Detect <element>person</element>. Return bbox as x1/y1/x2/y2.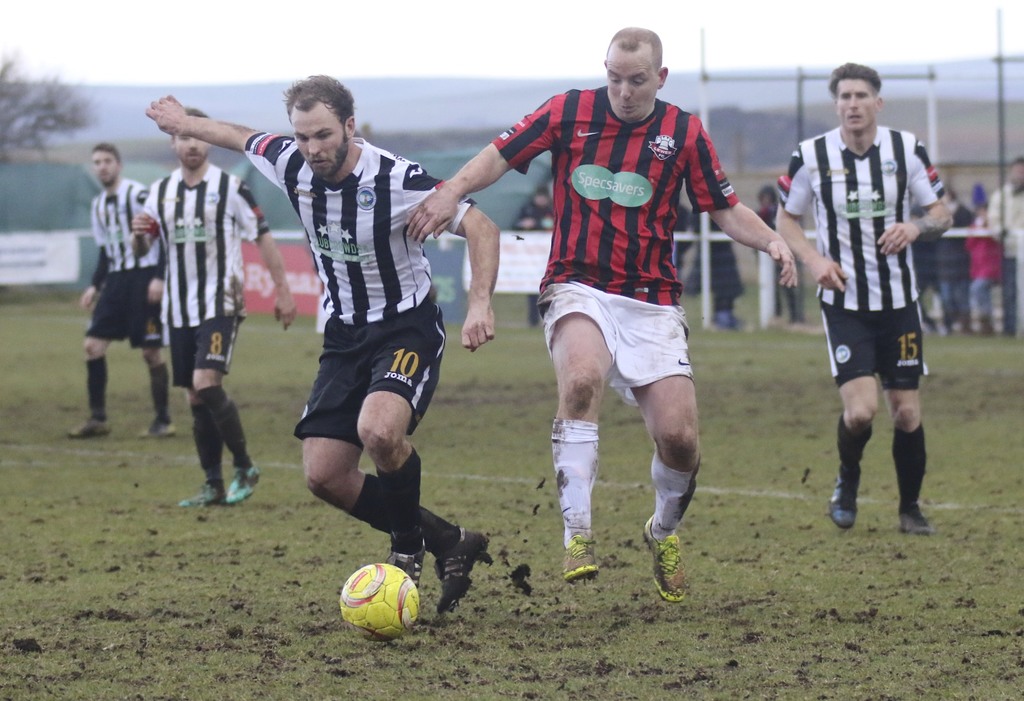
988/156/1023/338.
